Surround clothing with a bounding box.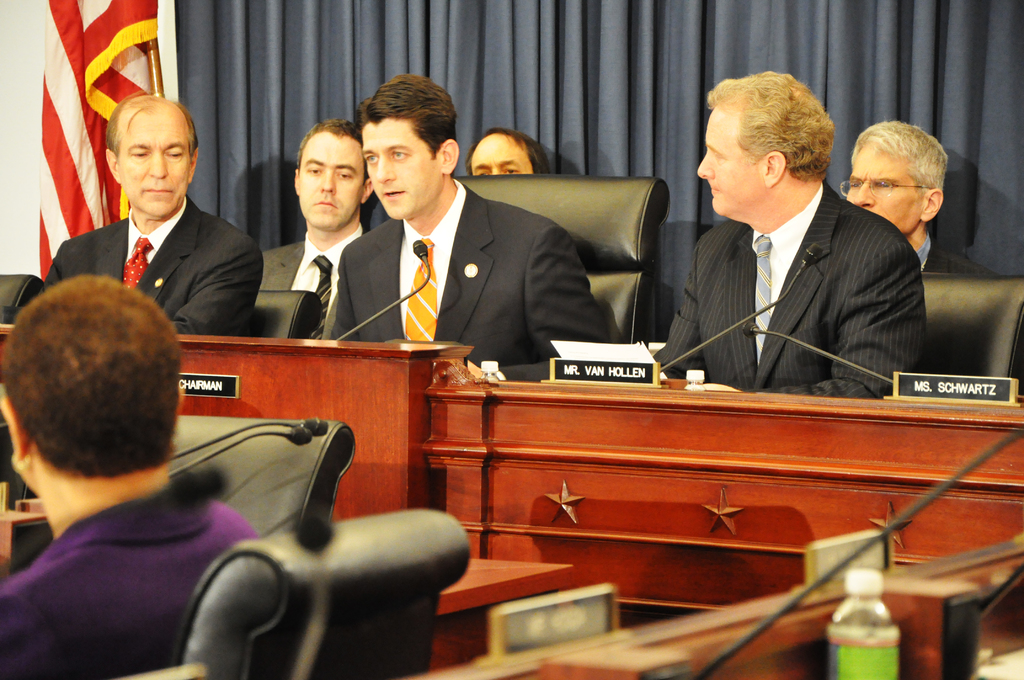
[left=916, top=229, right=1011, bottom=280].
